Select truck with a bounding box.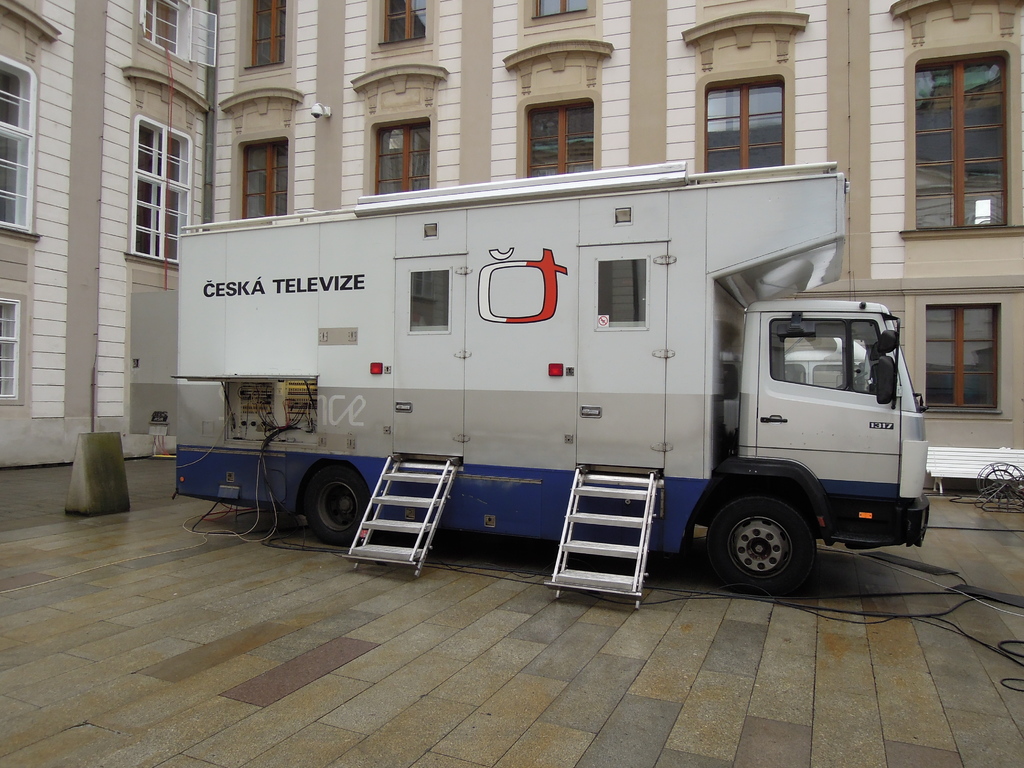
<region>172, 157, 934, 594</region>.
